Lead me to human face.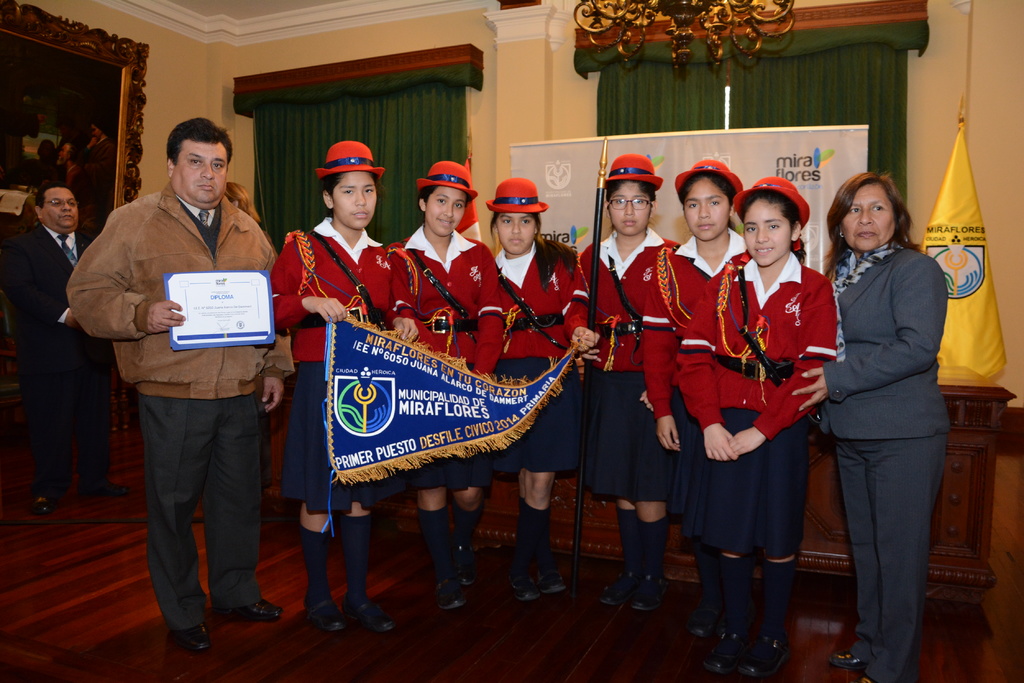
Lead to box=[842, 182, 893, 255].
